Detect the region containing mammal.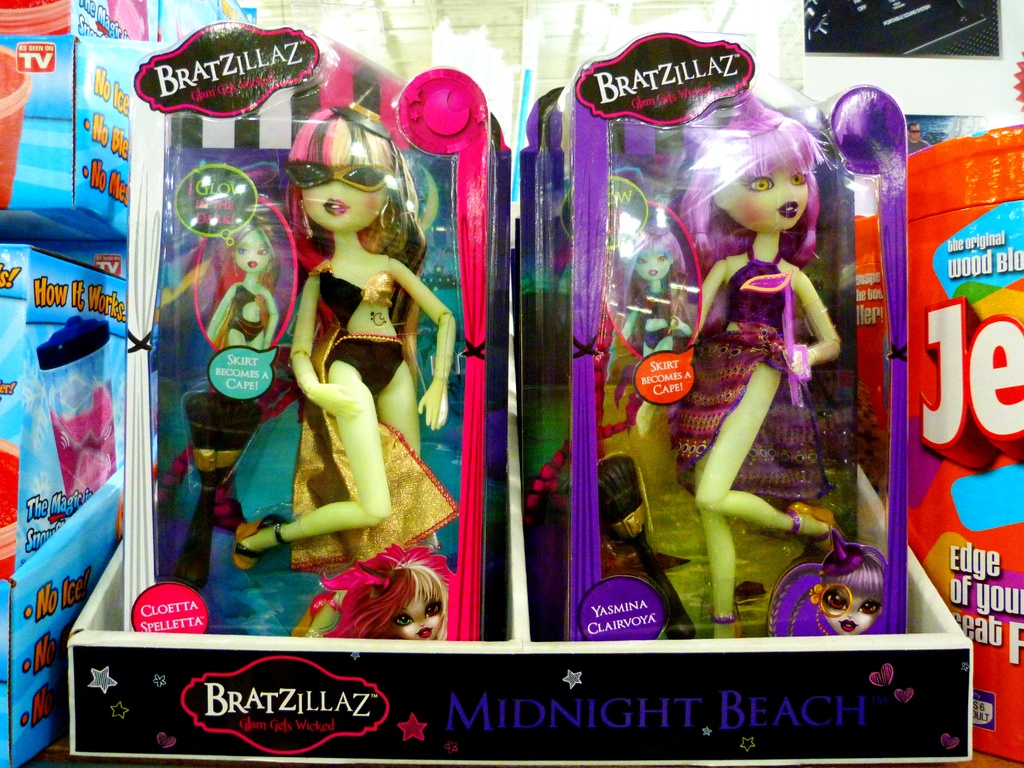
[x1=209, y1=214, x2=280, y2=346].
